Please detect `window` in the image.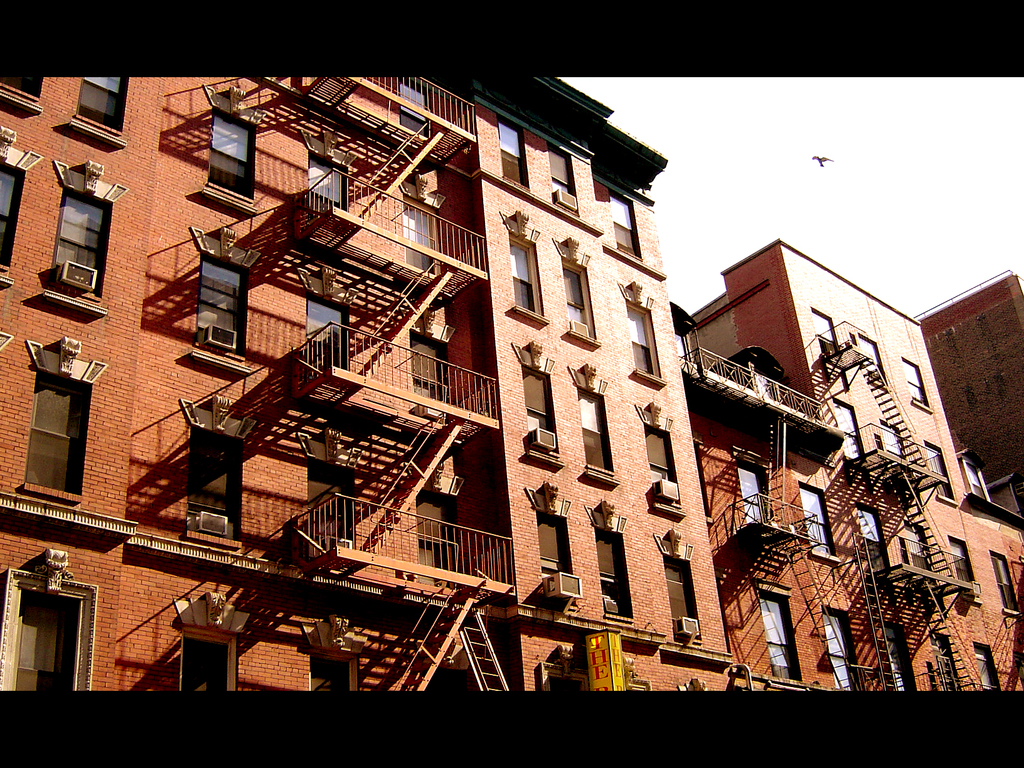
[left=202, top=115, right=256, bottom=212].
